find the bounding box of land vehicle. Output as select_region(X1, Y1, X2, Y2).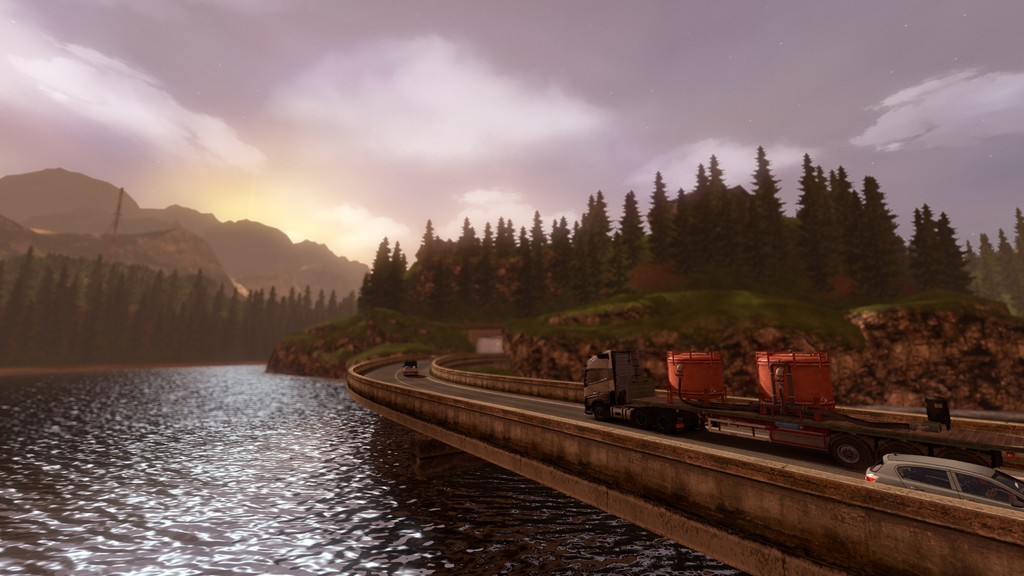
select_region(863, 454, 1023, 514).
